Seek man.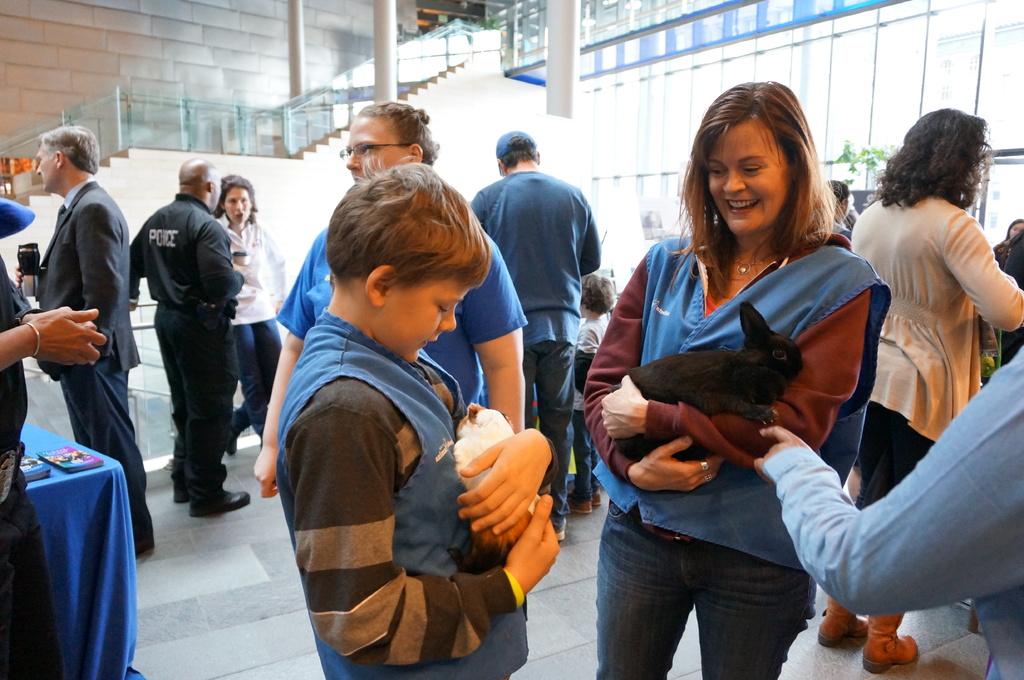
[left=19, top=123, right=143, bottom=560].
